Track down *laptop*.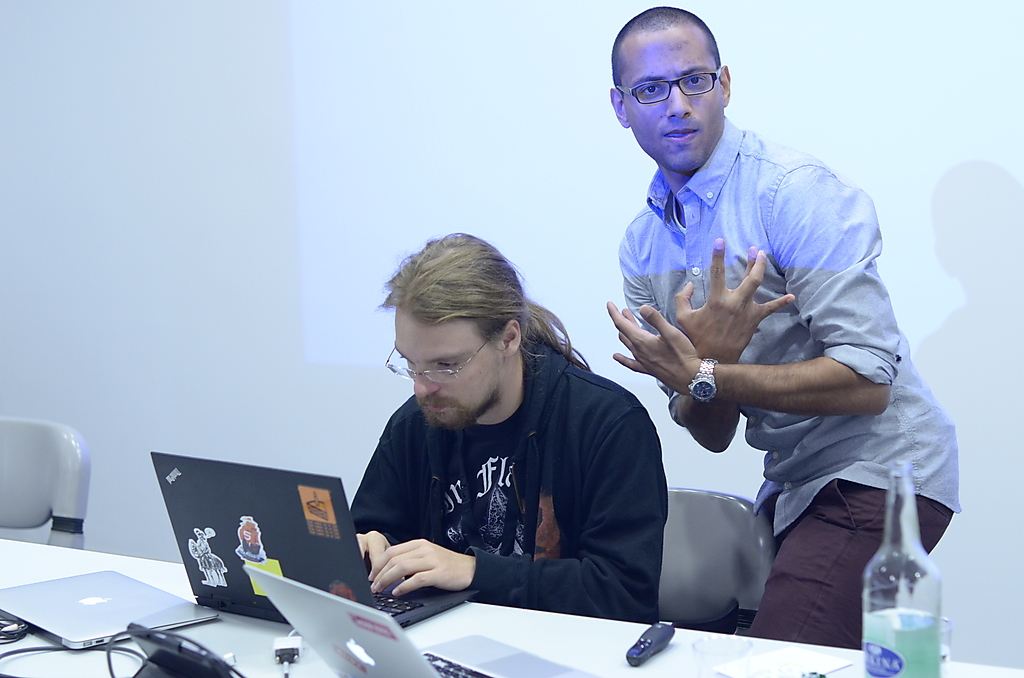
Tracked to [1, 569, 220, 652].
